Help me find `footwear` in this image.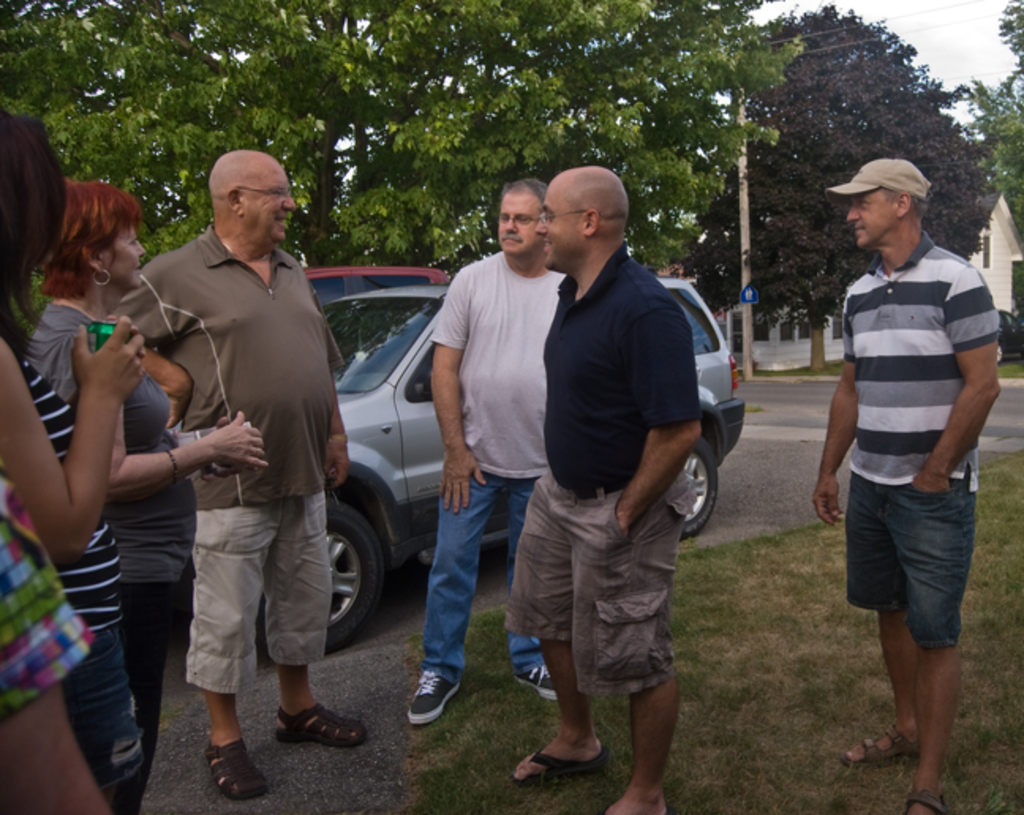
Found it: <box>514,741,612,782</box>.
